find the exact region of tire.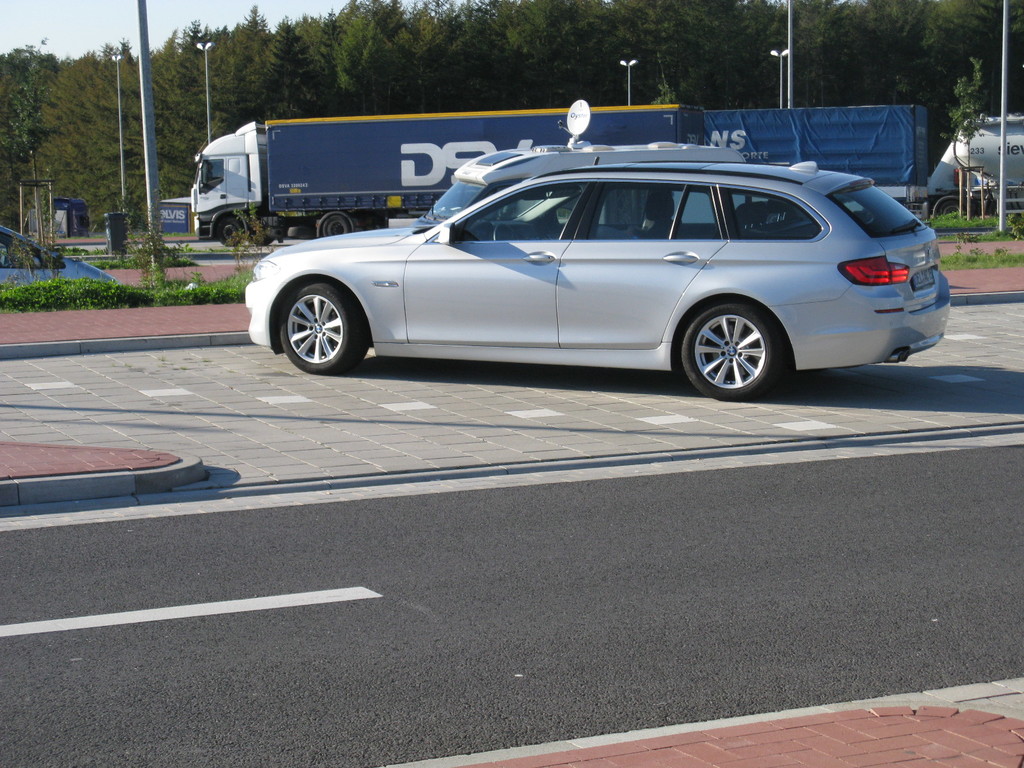
Exact region: x1=315, y1=210, x2=355, y2=238.
